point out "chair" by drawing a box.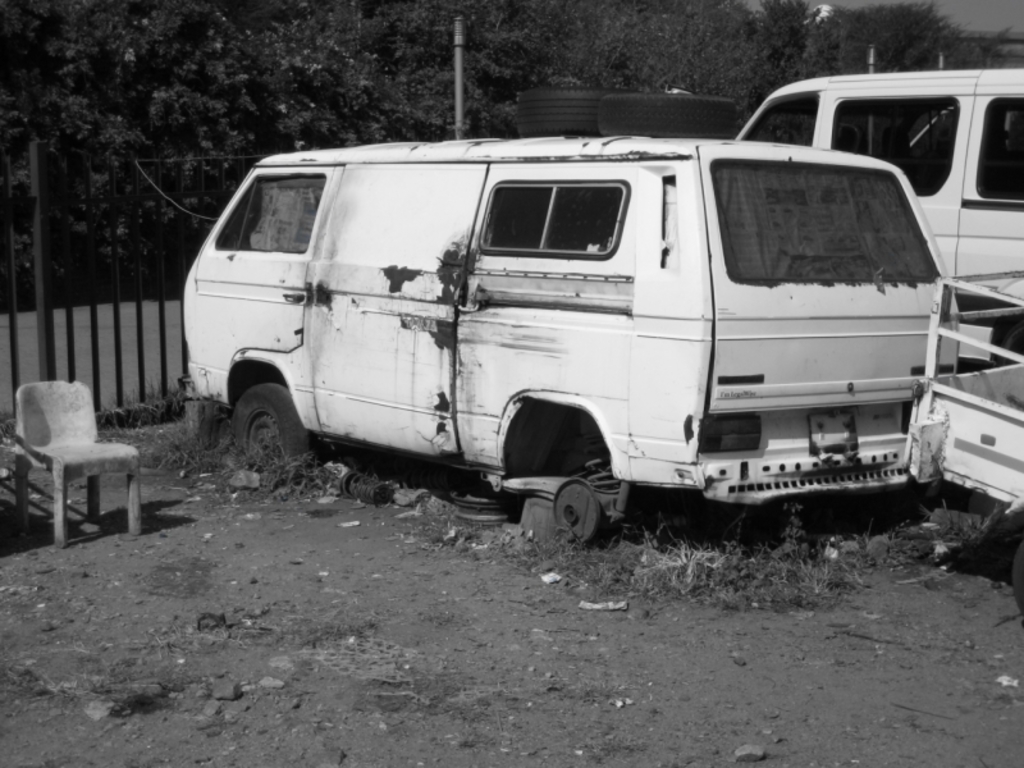
[15, 375, 143, 547].
